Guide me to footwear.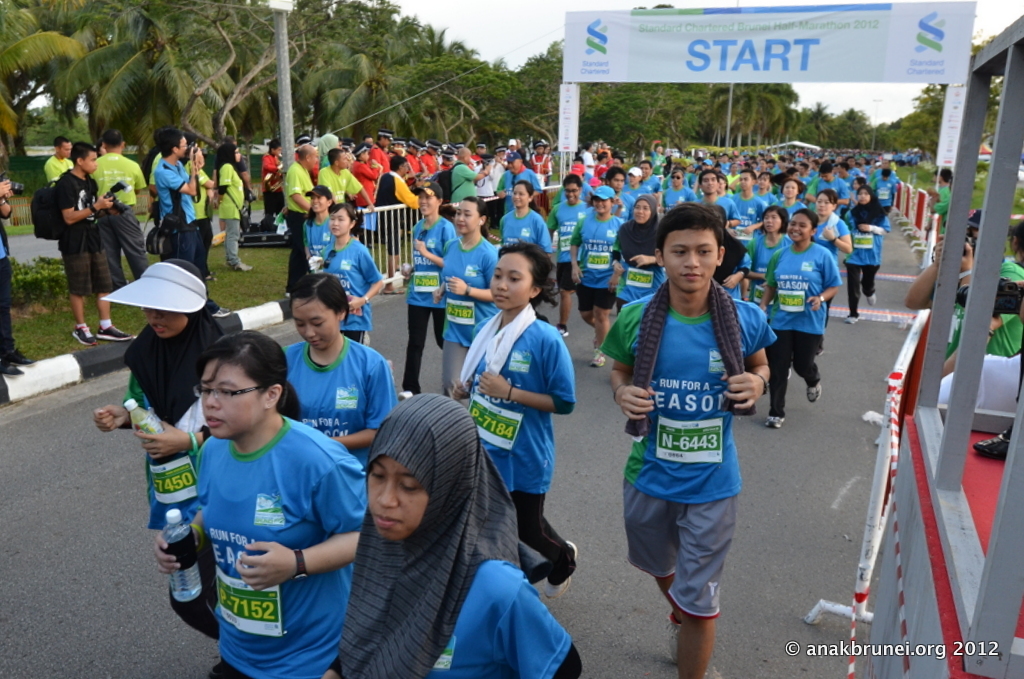
Guidance: detection(95, 319, 139, 341).
